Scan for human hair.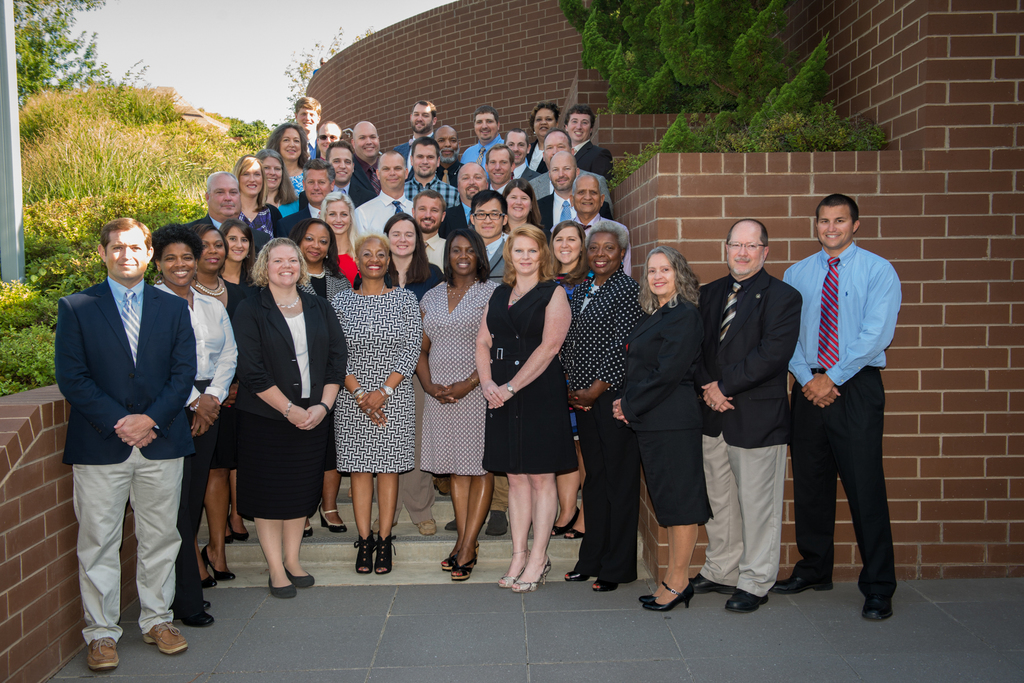
Scan result: rect(647, 240, 703, 317).
